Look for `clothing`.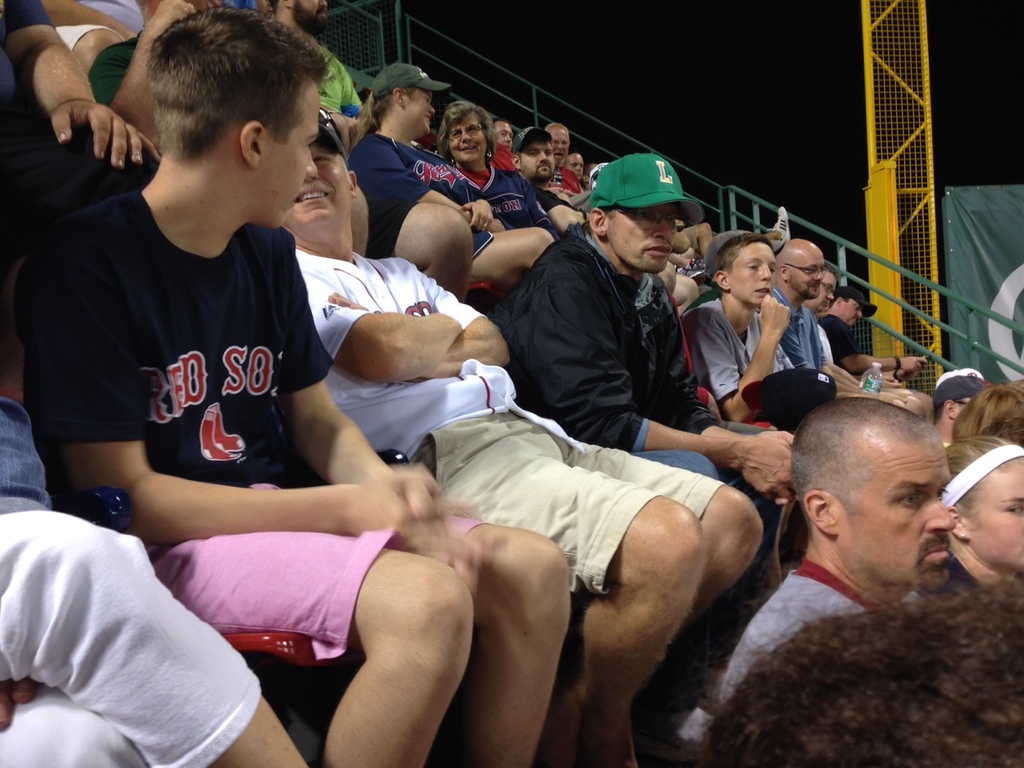
Found: bbox(478, 218, 733, 480).
